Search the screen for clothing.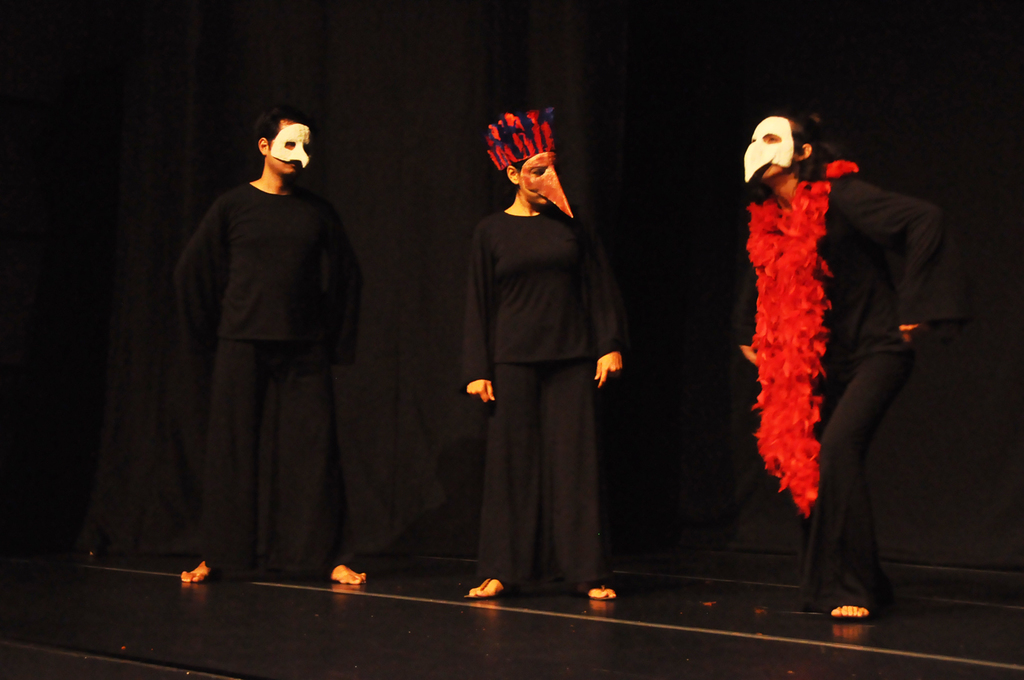
Found at pyautogui.locateOnScreen(156, 124, 373, 589).
